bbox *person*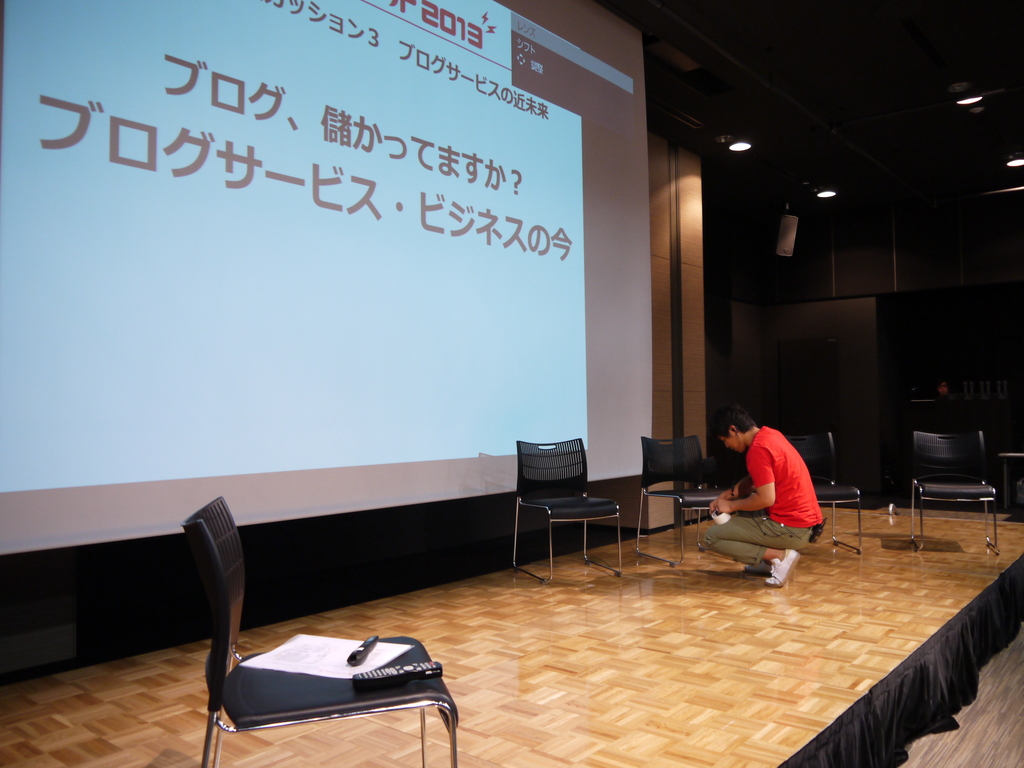
select_region(717, 402, 832, 589)
